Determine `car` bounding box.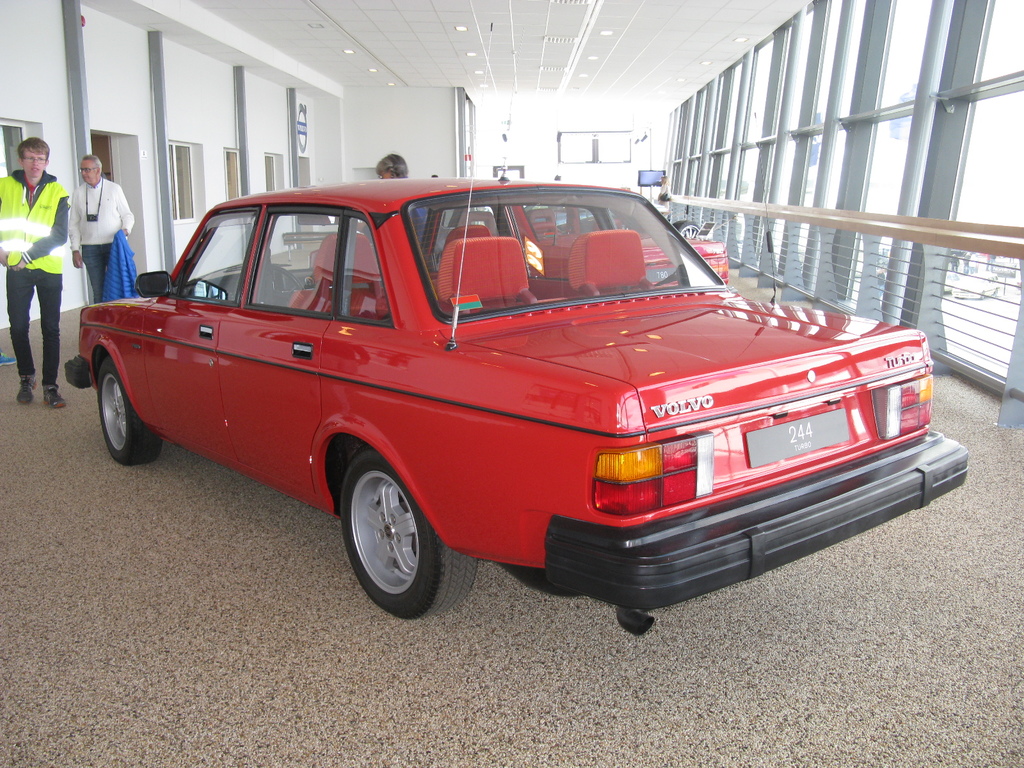
Determined: 63:21:969:634.
